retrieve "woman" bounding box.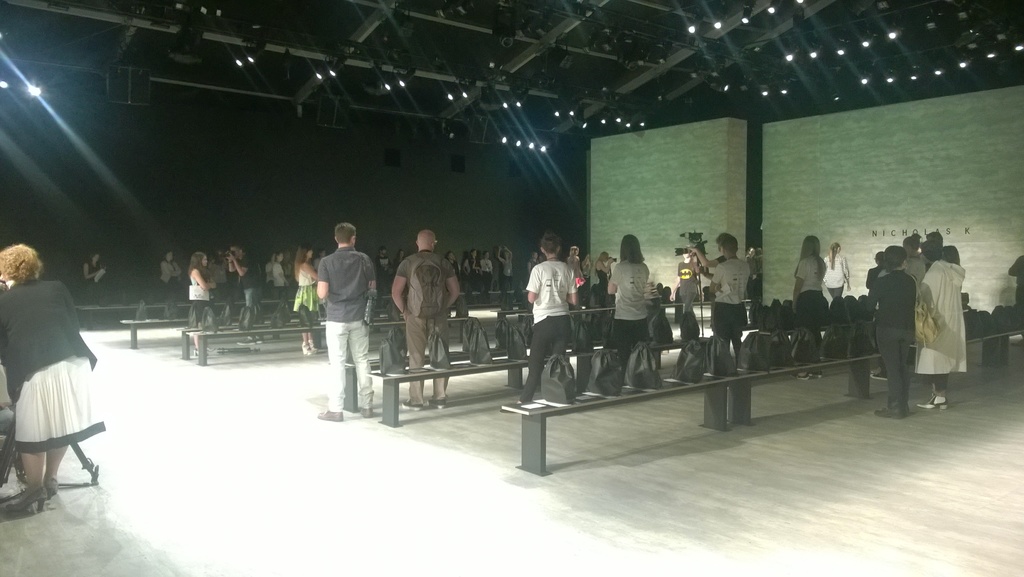
Bounding box: [left=865, top=247, right=915, bottom=418].
